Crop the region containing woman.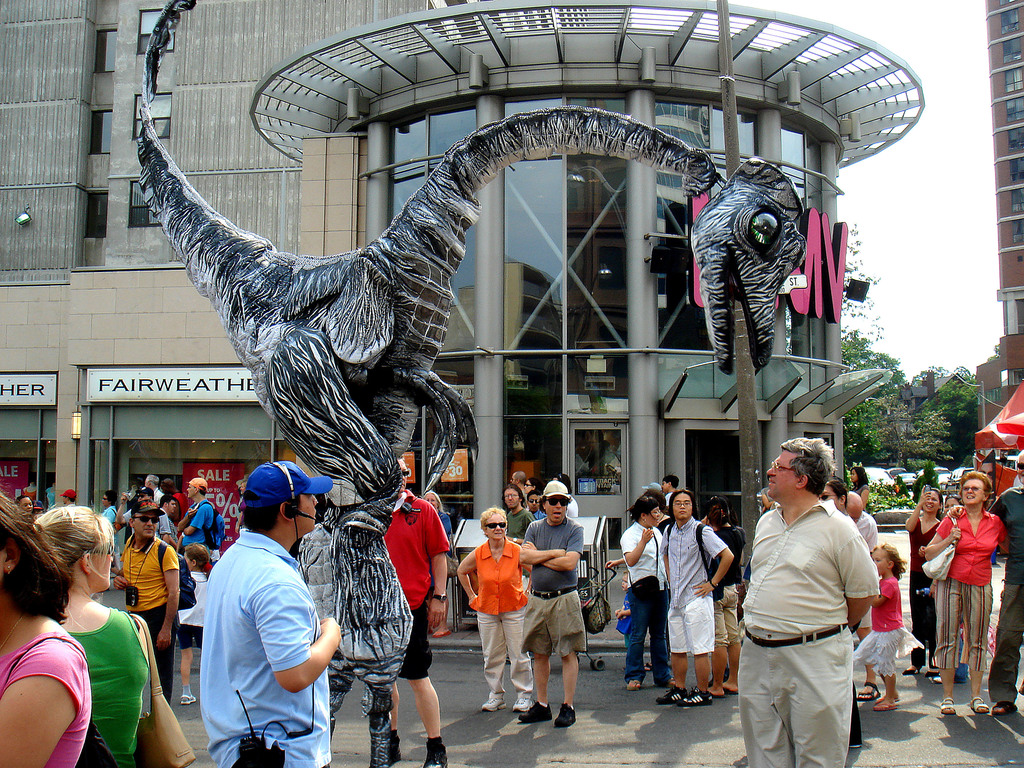
Crop region: <region>622, 495, 668, 692</region>.
